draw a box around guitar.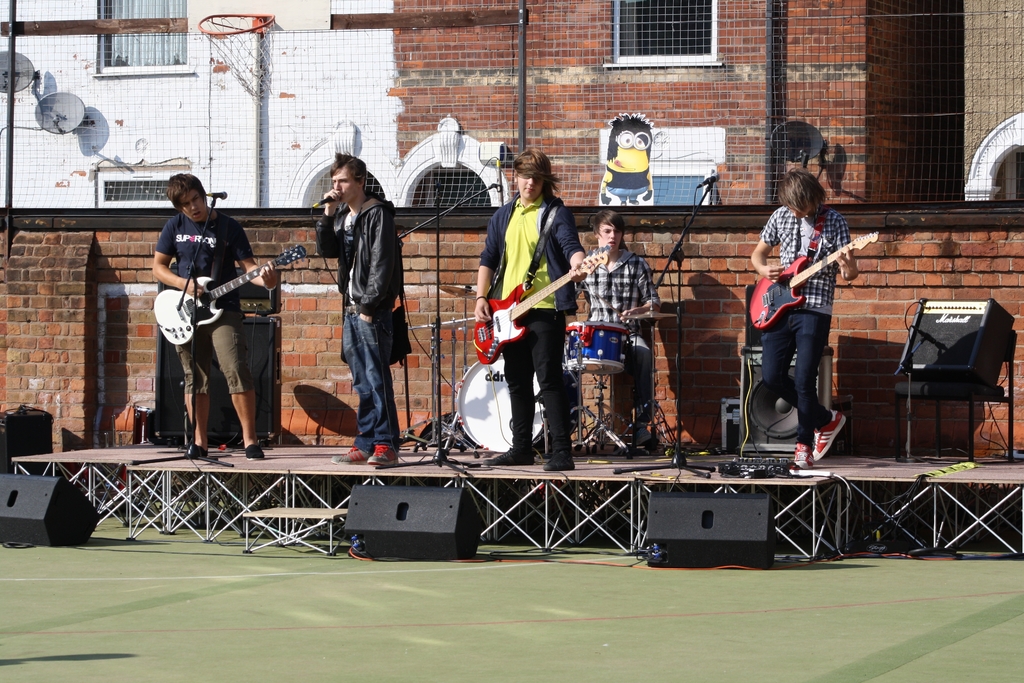
(474,239,611,362).
